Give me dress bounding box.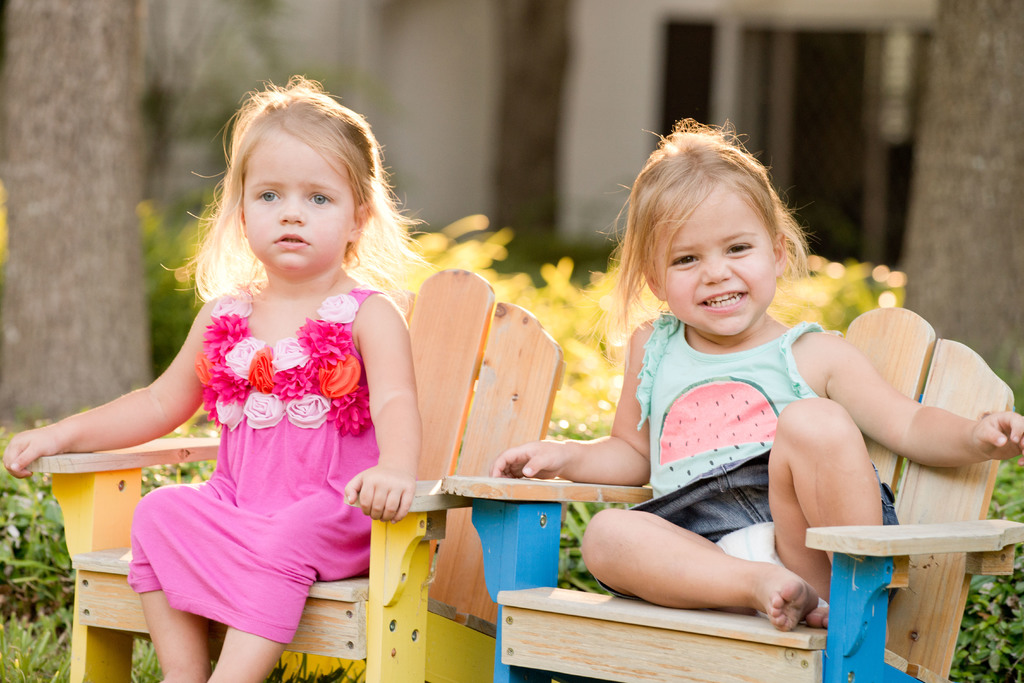
{"left": 125, "top": 286, "right": 380, "bottom": 646}.
